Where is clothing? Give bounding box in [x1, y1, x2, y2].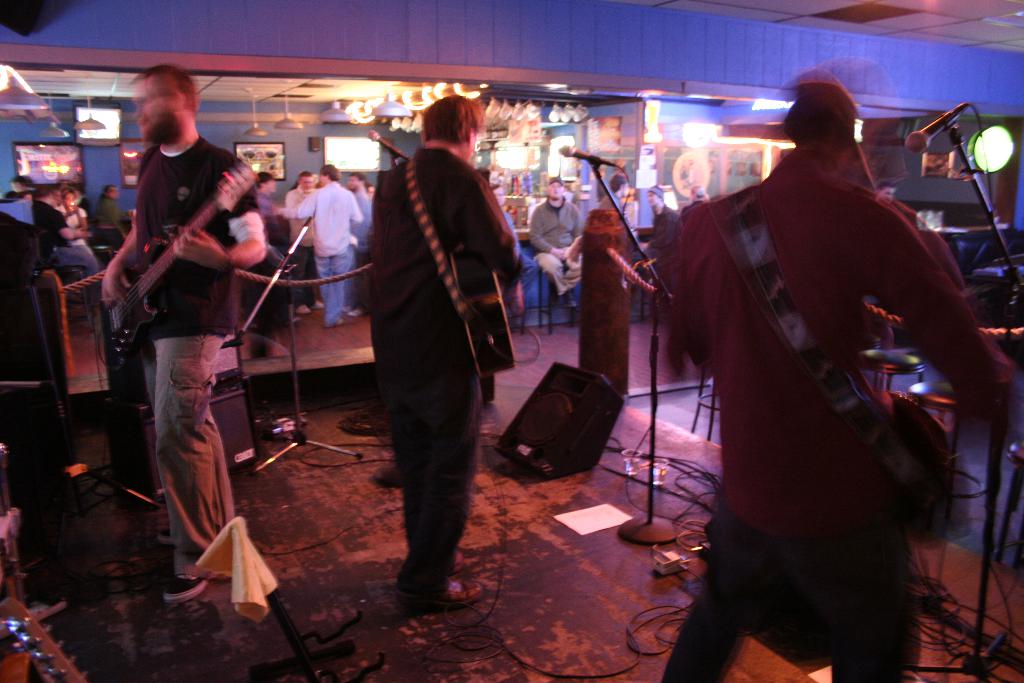
[33, 199, 96, 276].
